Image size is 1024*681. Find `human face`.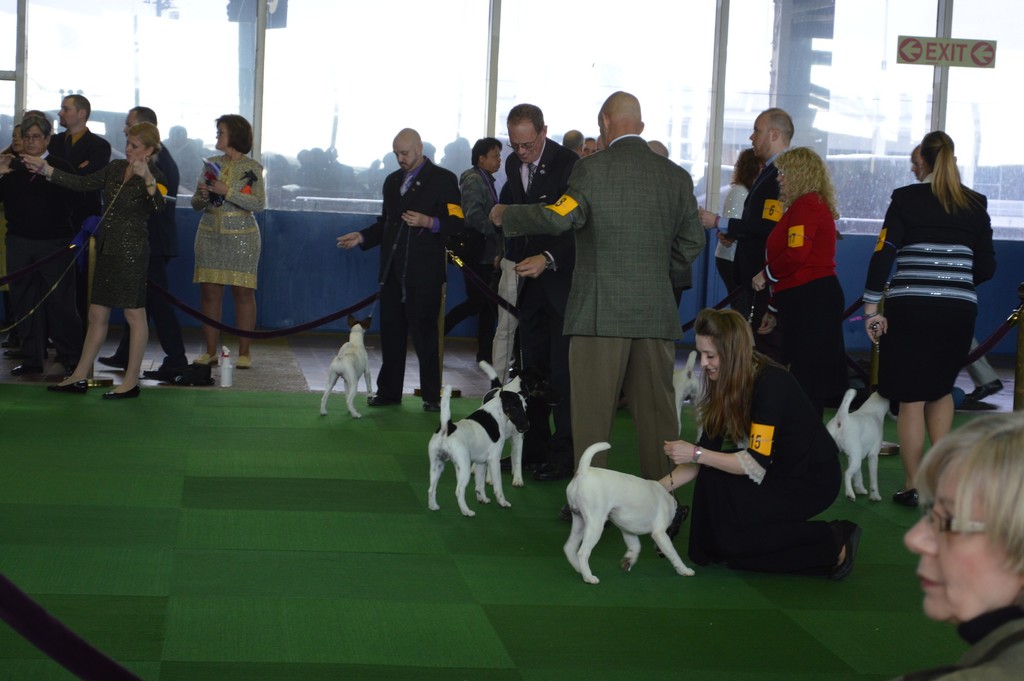
{"left": 696, "top": 331, "right": 723, "bottom": 382}.
